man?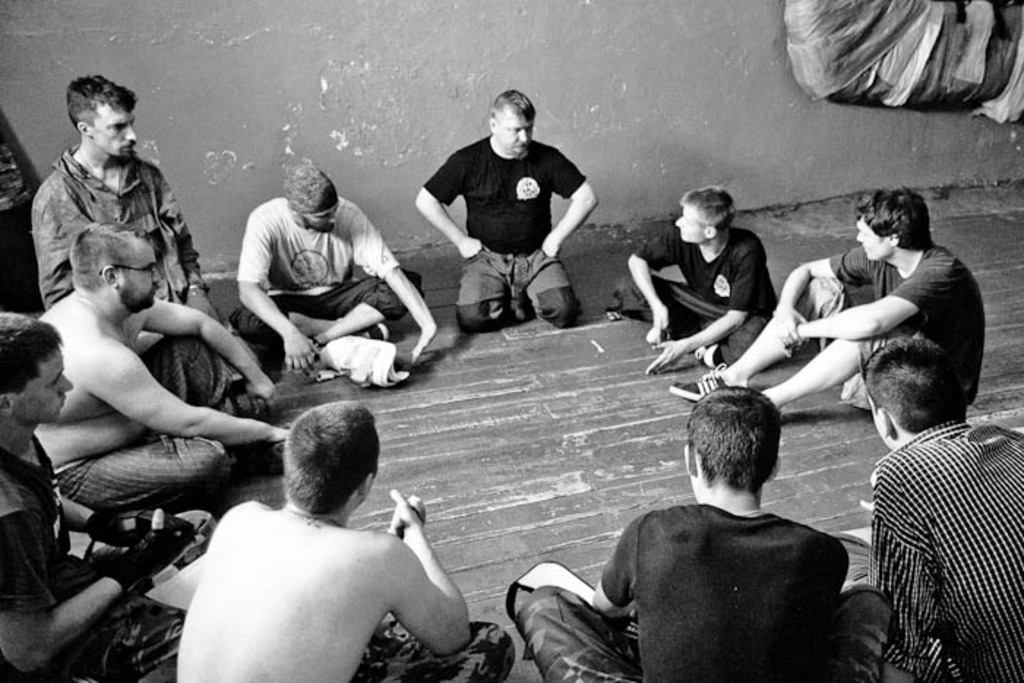
bbox(411, 86, 601, 326)
